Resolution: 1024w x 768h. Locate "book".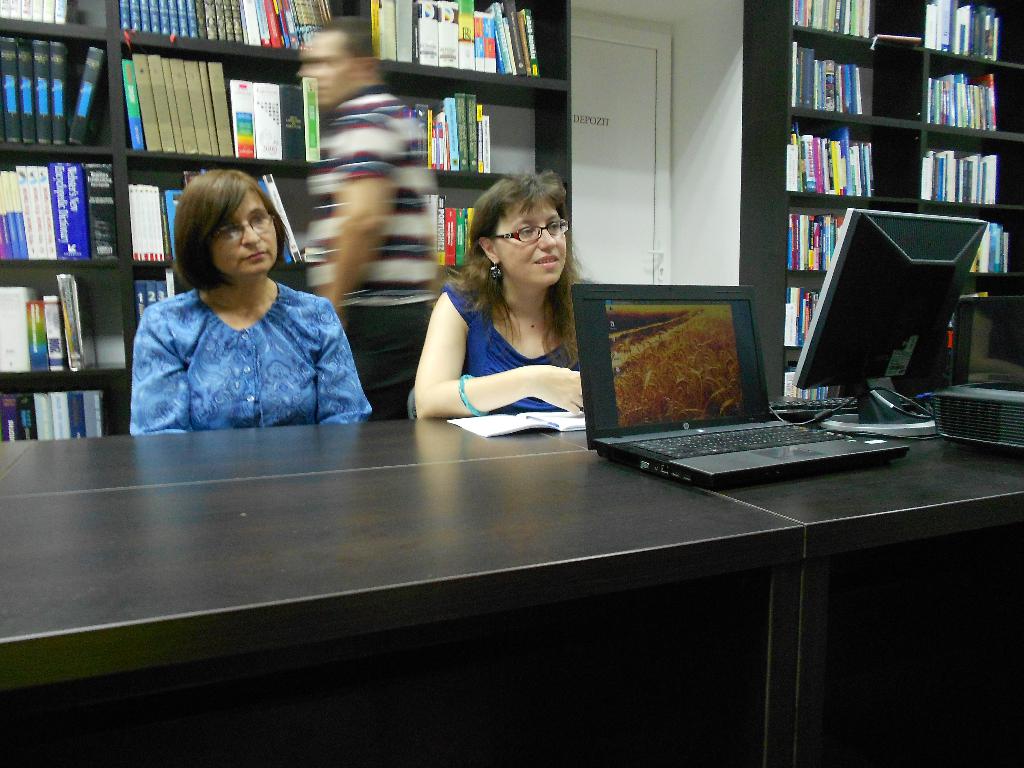
[left=793, top=0, right=806, bottom=25].
